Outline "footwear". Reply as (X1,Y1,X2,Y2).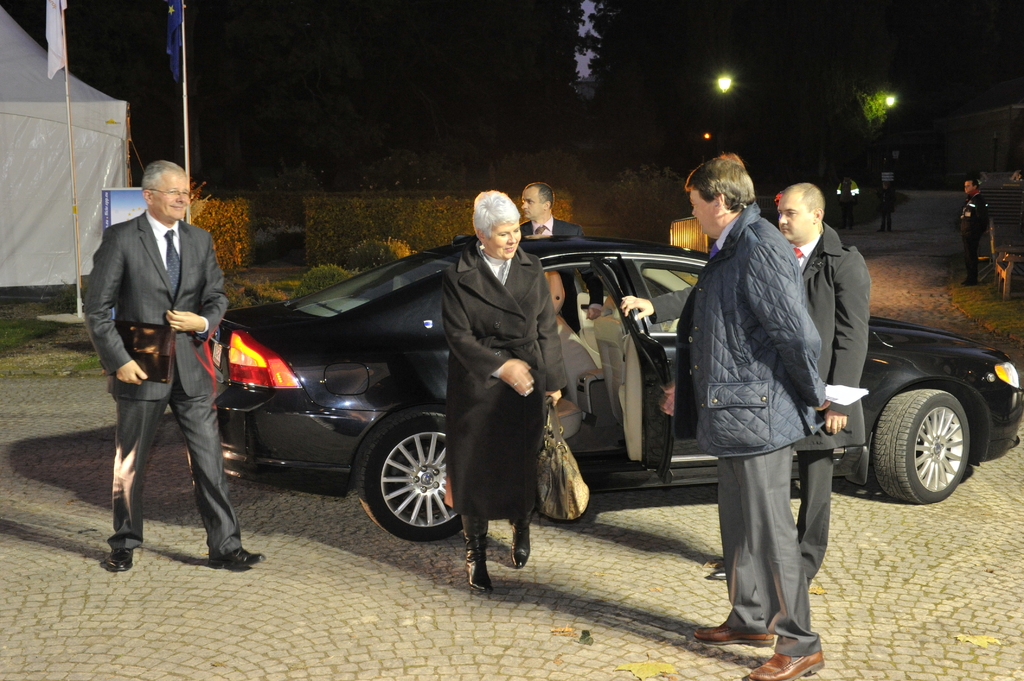
(205,543,264,568).
